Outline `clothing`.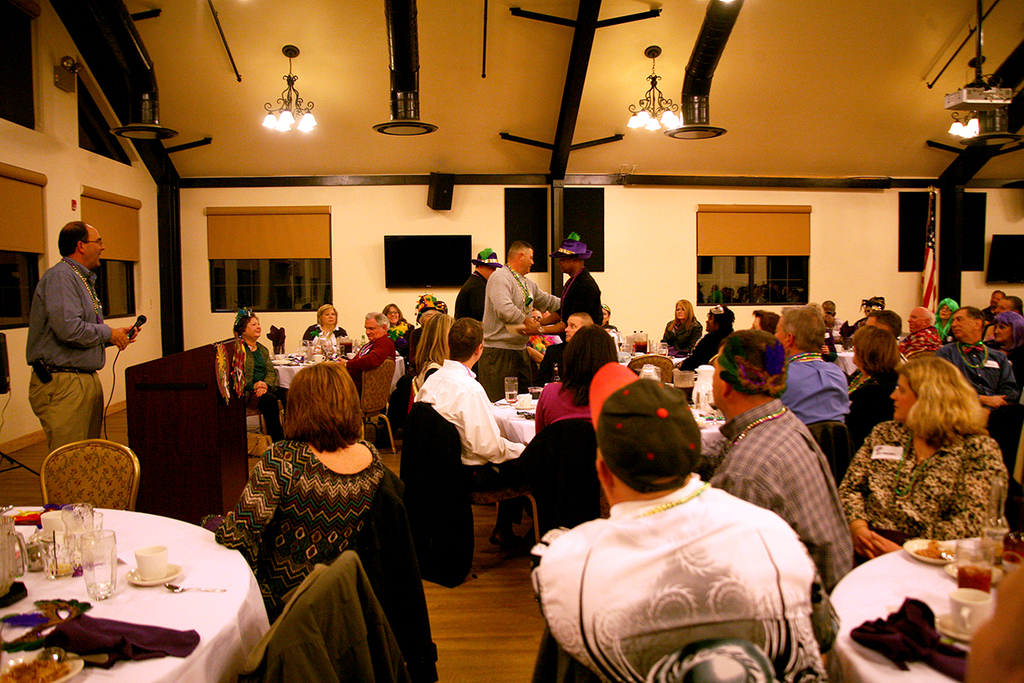
Outline: box(454, 270, 480, 318).
